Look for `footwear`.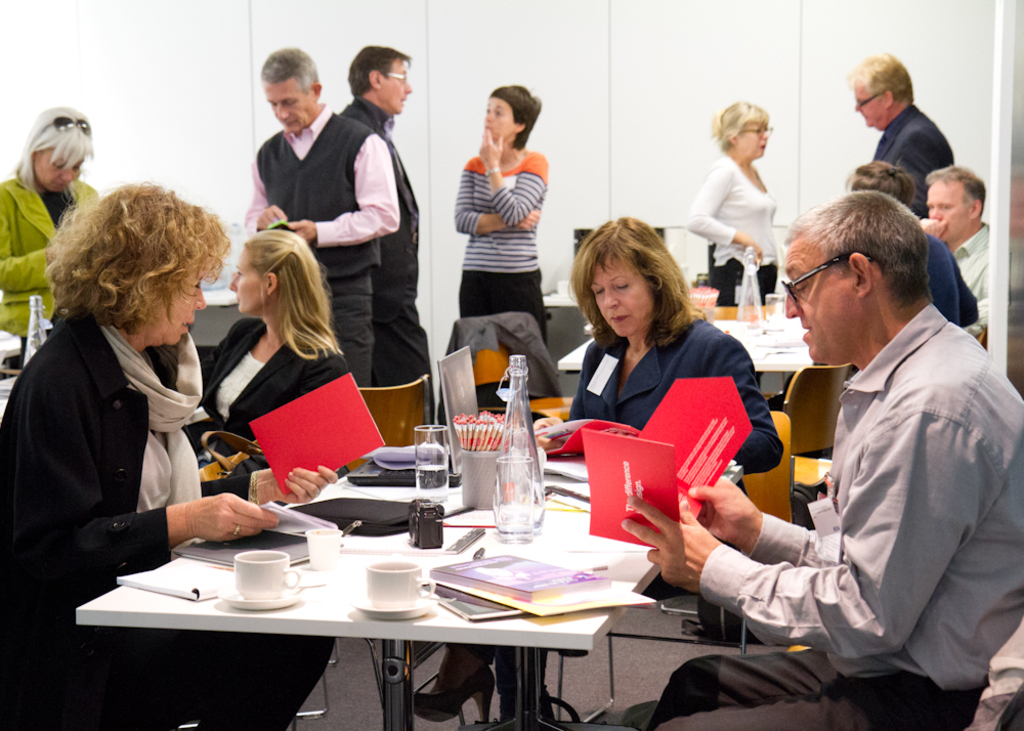
Found: region(407, 665, 498, 727).
